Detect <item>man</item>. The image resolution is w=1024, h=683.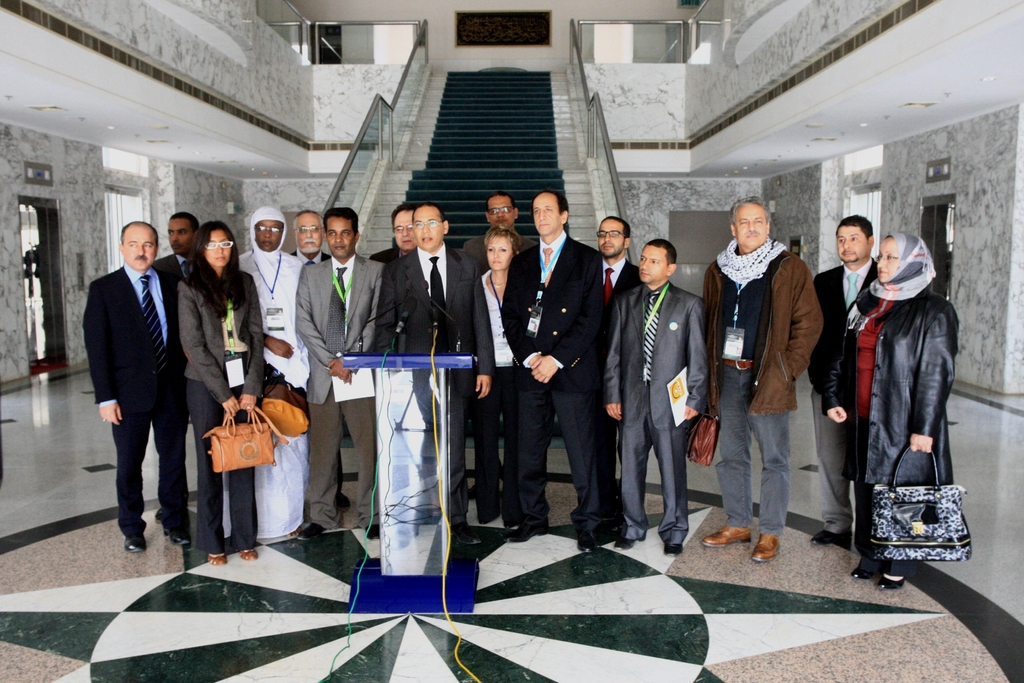
(79,209,191,559).
